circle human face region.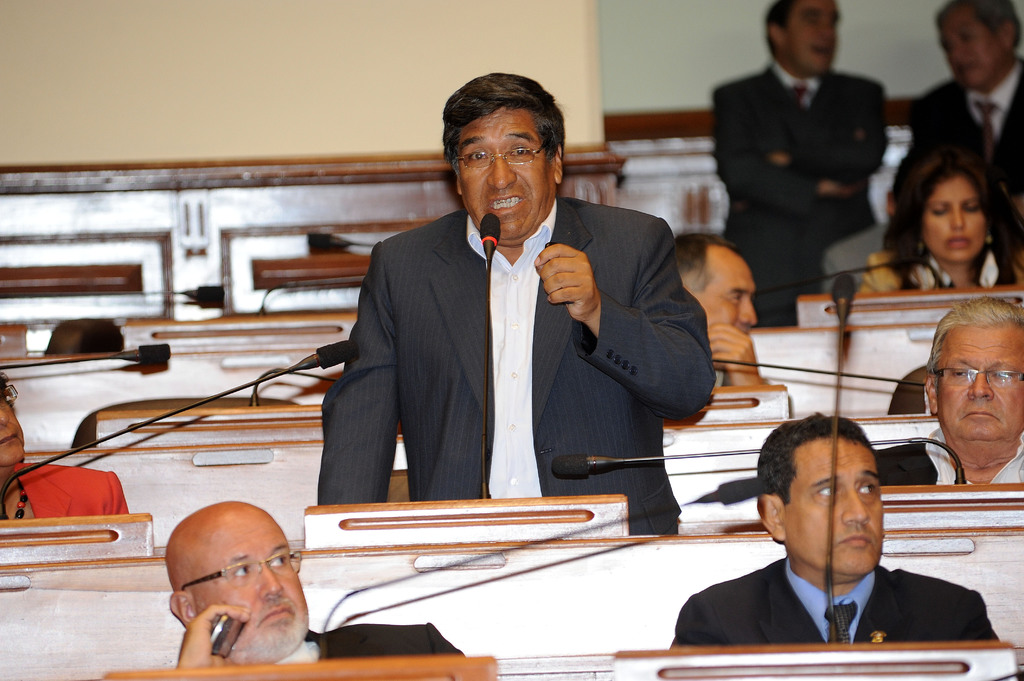
Region: box=[0, 396, 27, 461].
